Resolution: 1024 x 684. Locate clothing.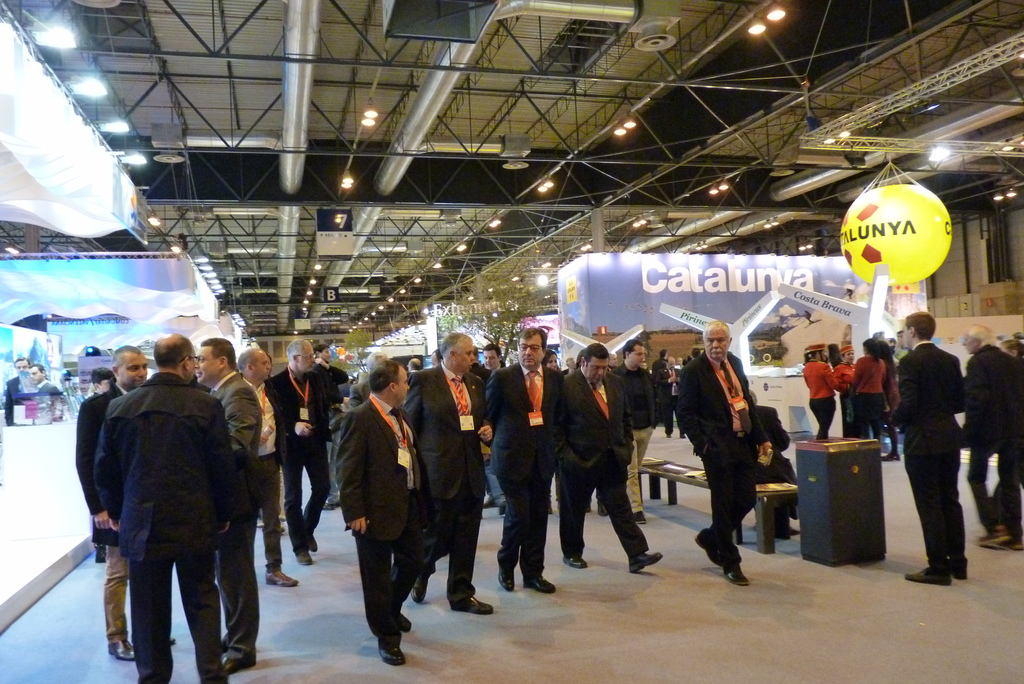
349, 382, 369, 409.
